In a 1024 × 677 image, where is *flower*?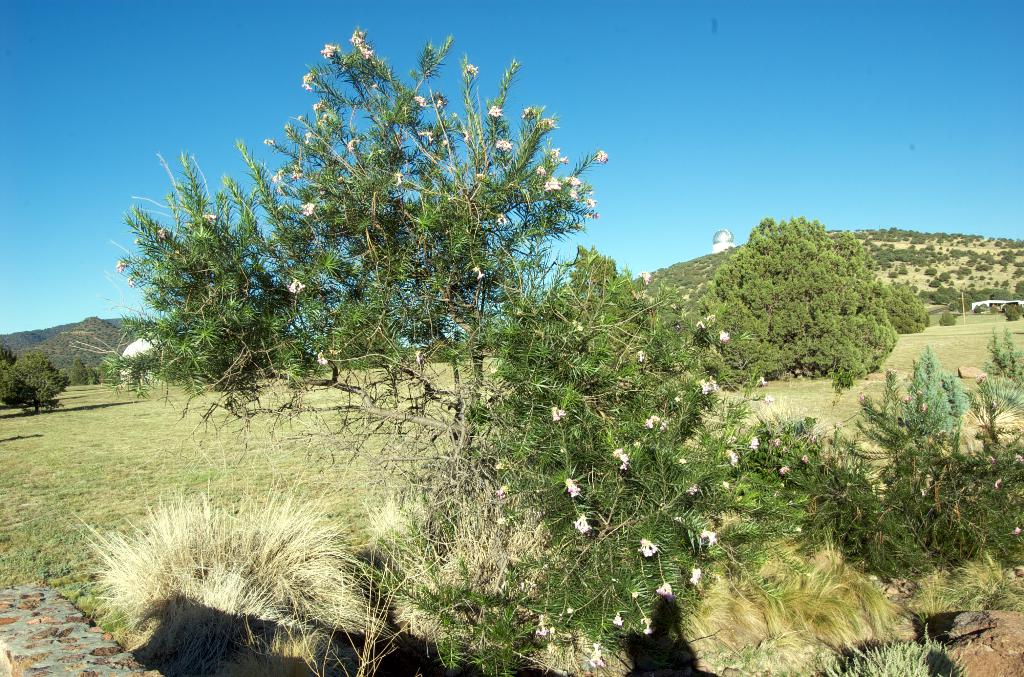
[x1=269, y1=169, x2=282, y2=183].
